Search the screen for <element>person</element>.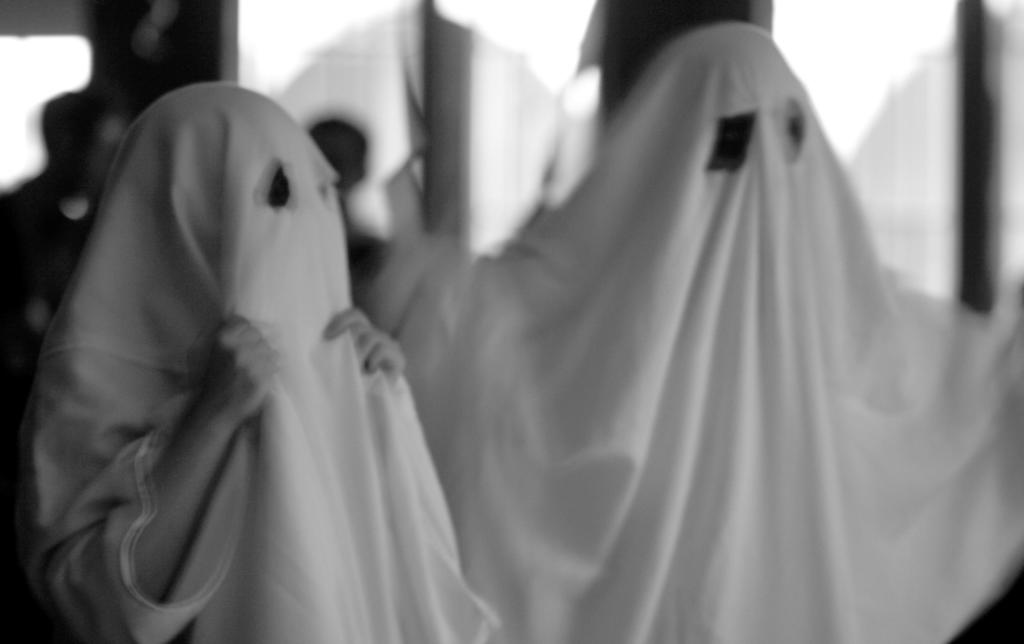
Found at [302,122,385,295].
